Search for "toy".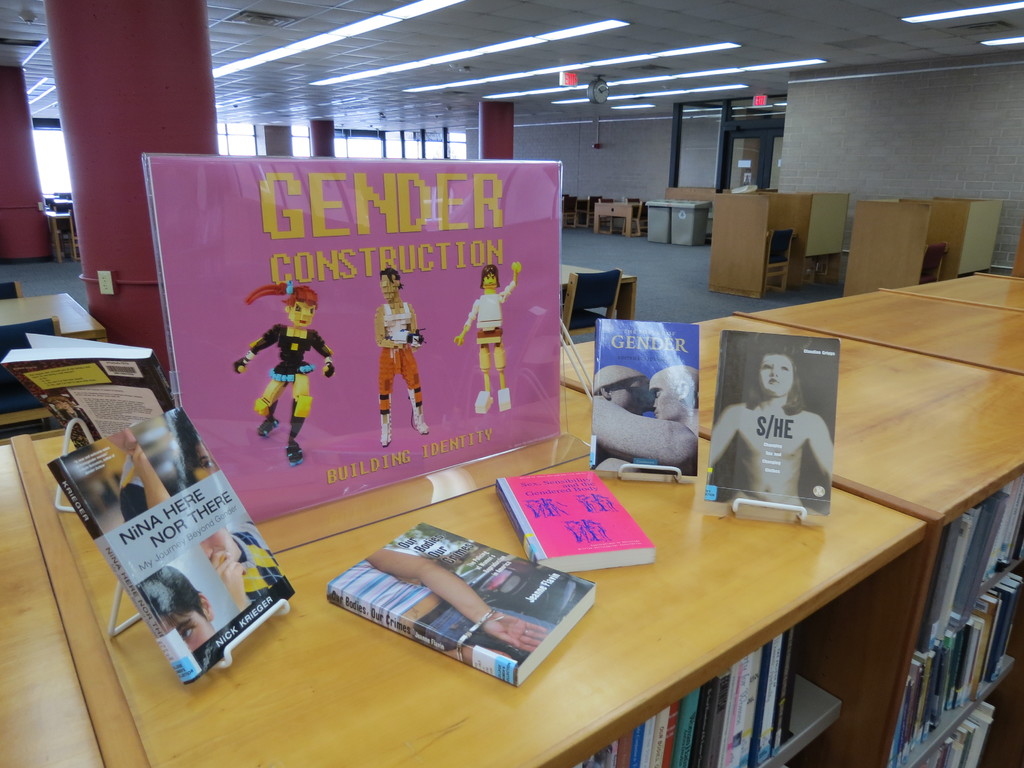
Found at x1=371, y1=265, x2=428, y2=456.
